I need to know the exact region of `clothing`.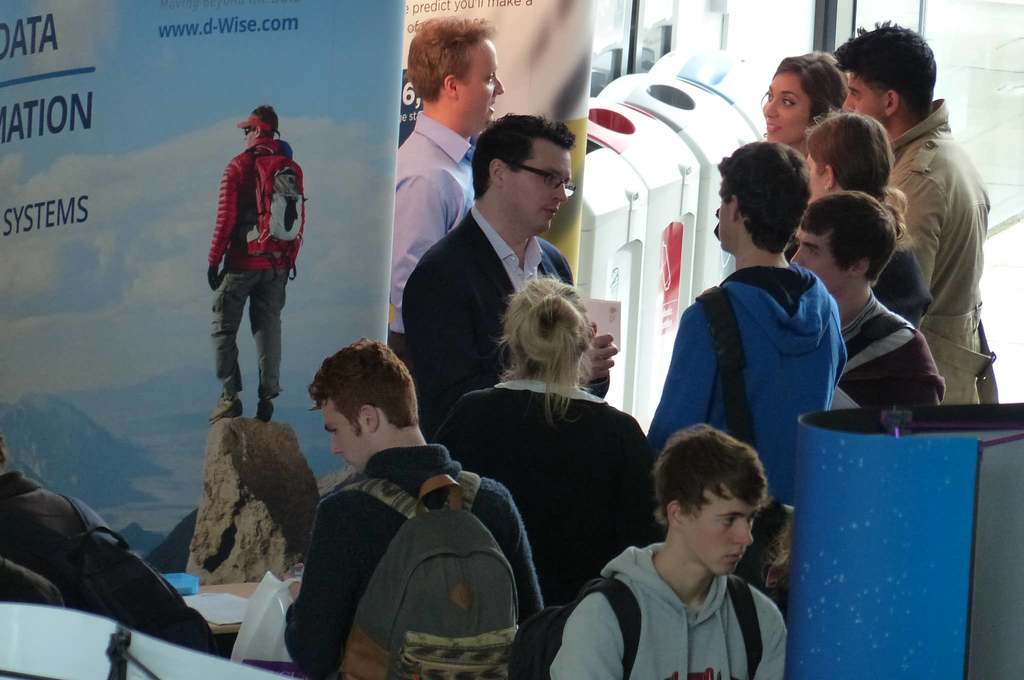
Region: box=[399, 204, 573, 428].
